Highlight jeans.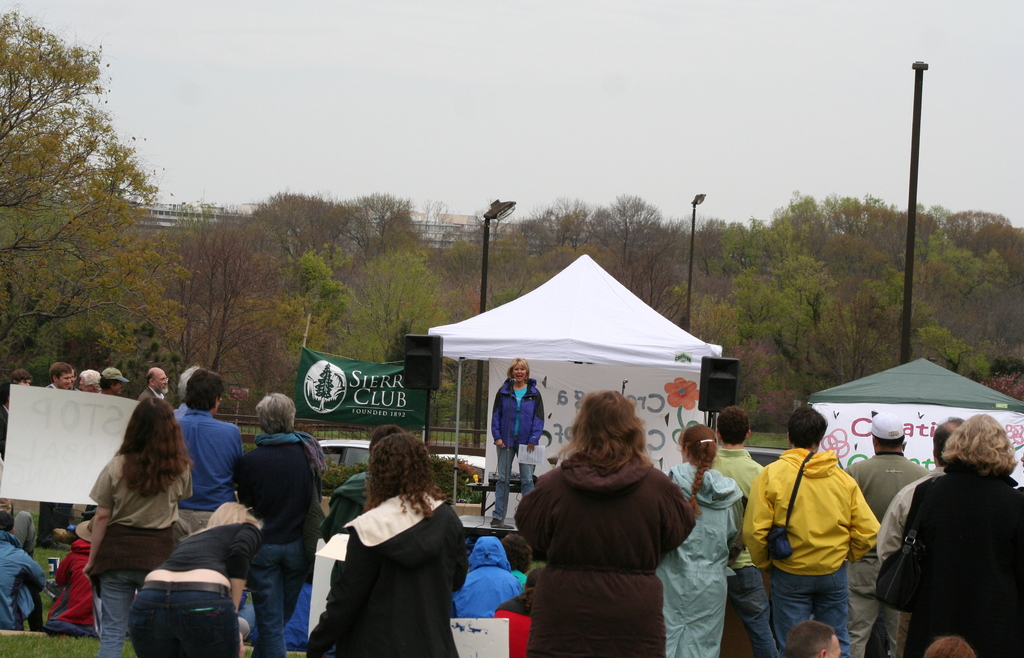
Highlighted region: {"x1": 773, "y1": 566, "x2": 851, "y2": 657}.
